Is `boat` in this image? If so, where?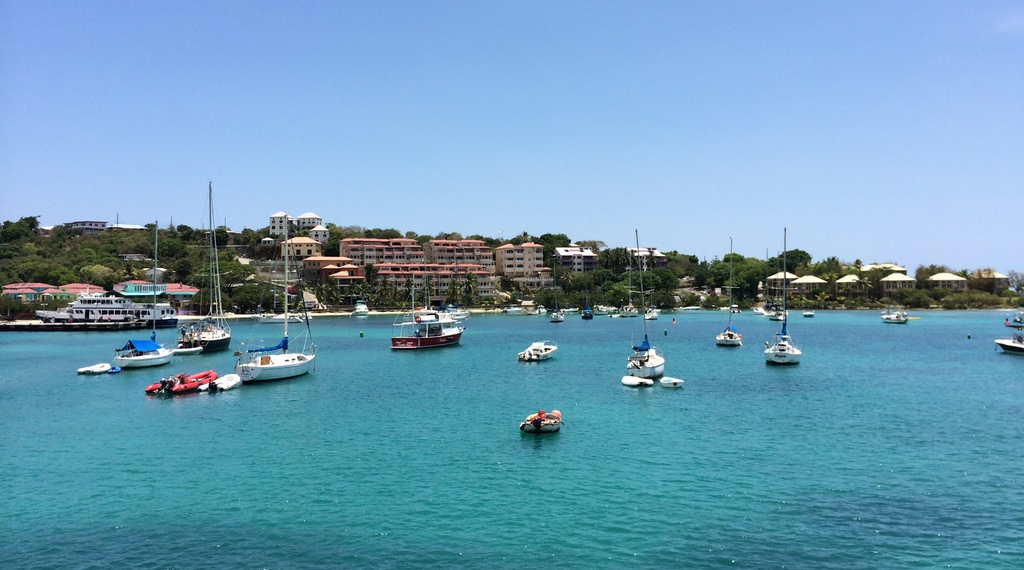
Yes, at pyautogui.locateOnScreen(551, 259, 564, 322).
